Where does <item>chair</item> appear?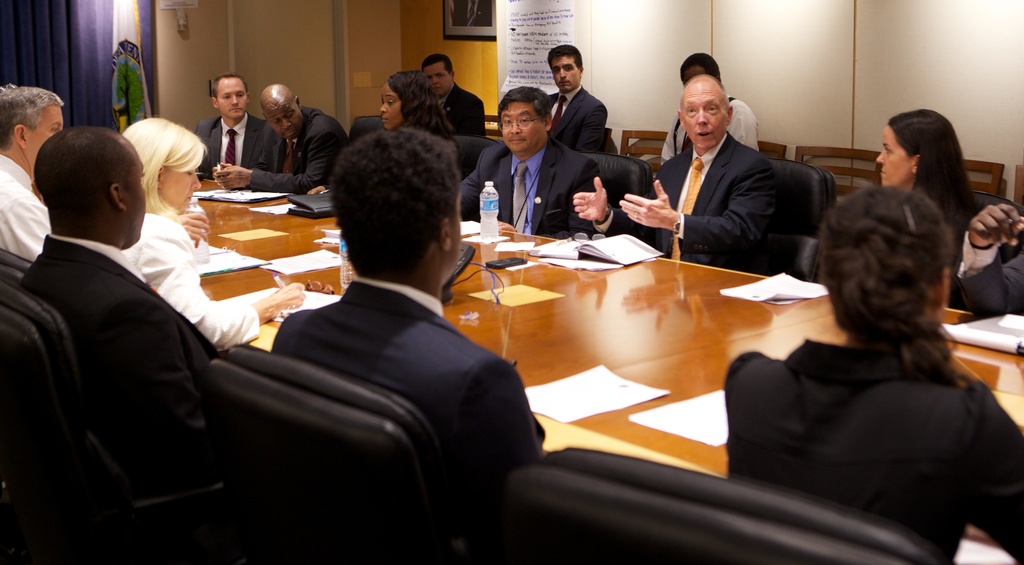
Appears at [622, 128, 668, 182].
